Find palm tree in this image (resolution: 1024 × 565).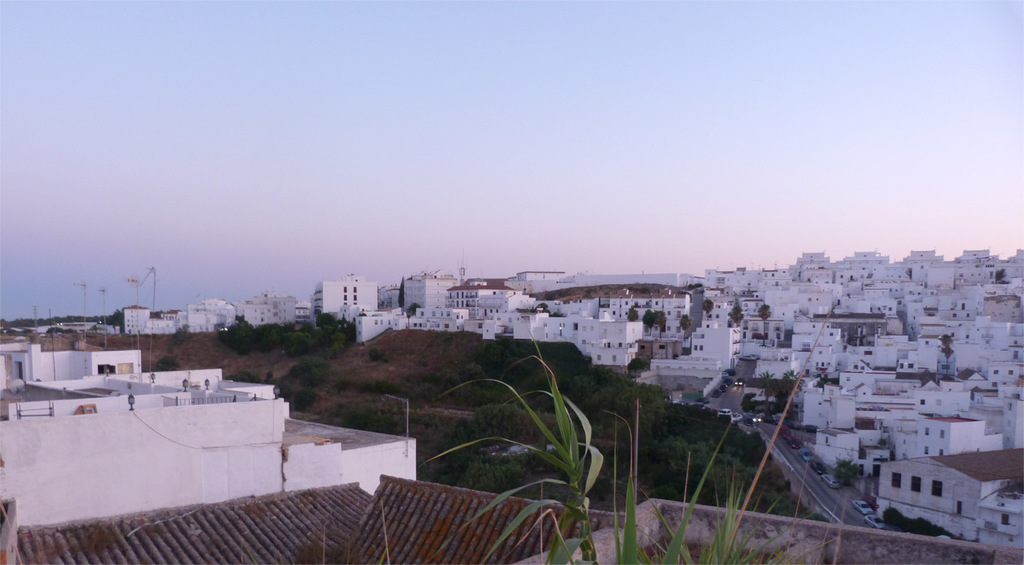
pyautogui.locateOnScreen(415, 327, 841, 564).
